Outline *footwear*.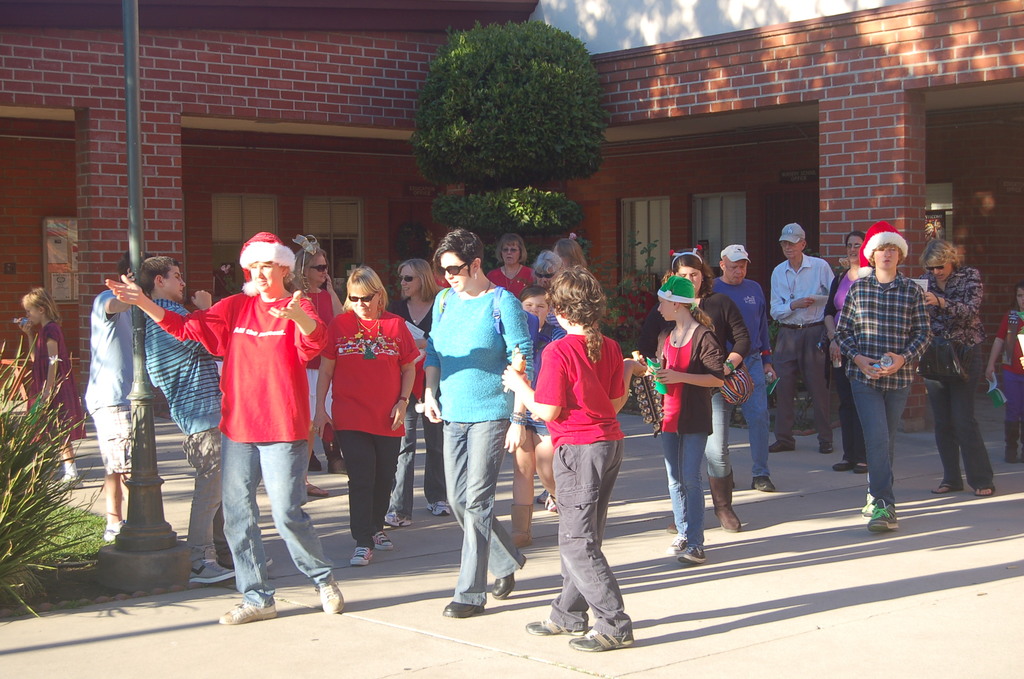
Outline: box=[380, 510, 409, 528].
